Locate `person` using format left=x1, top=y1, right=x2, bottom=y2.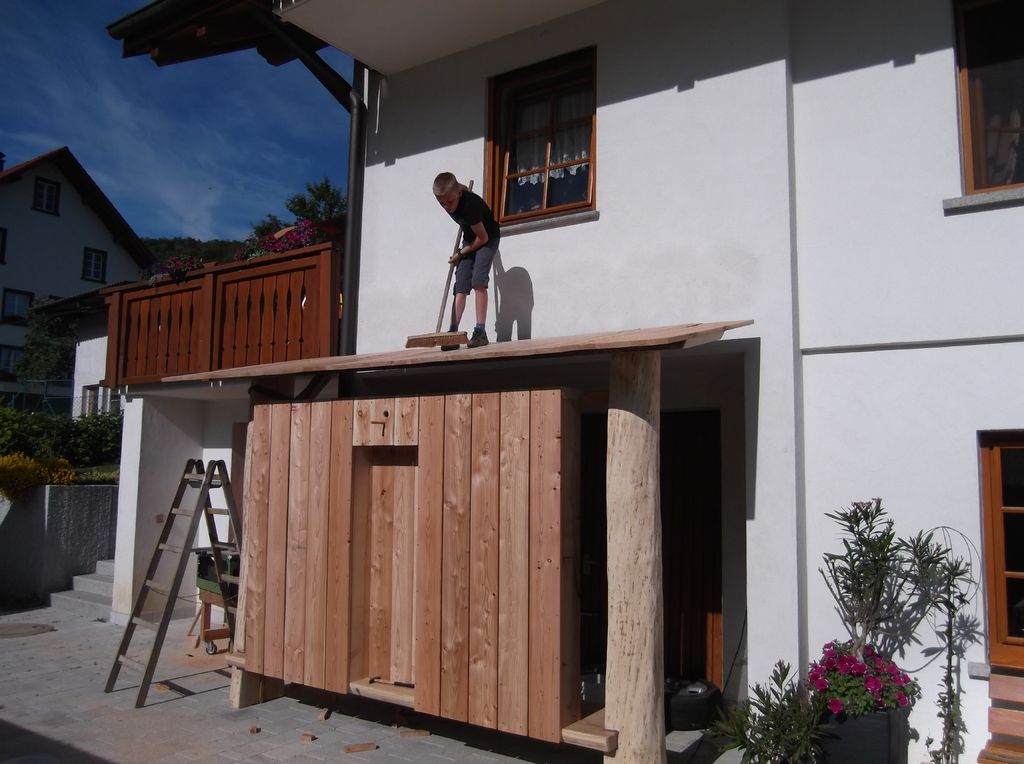
left=431, top=165, right=507, bottom=341.
